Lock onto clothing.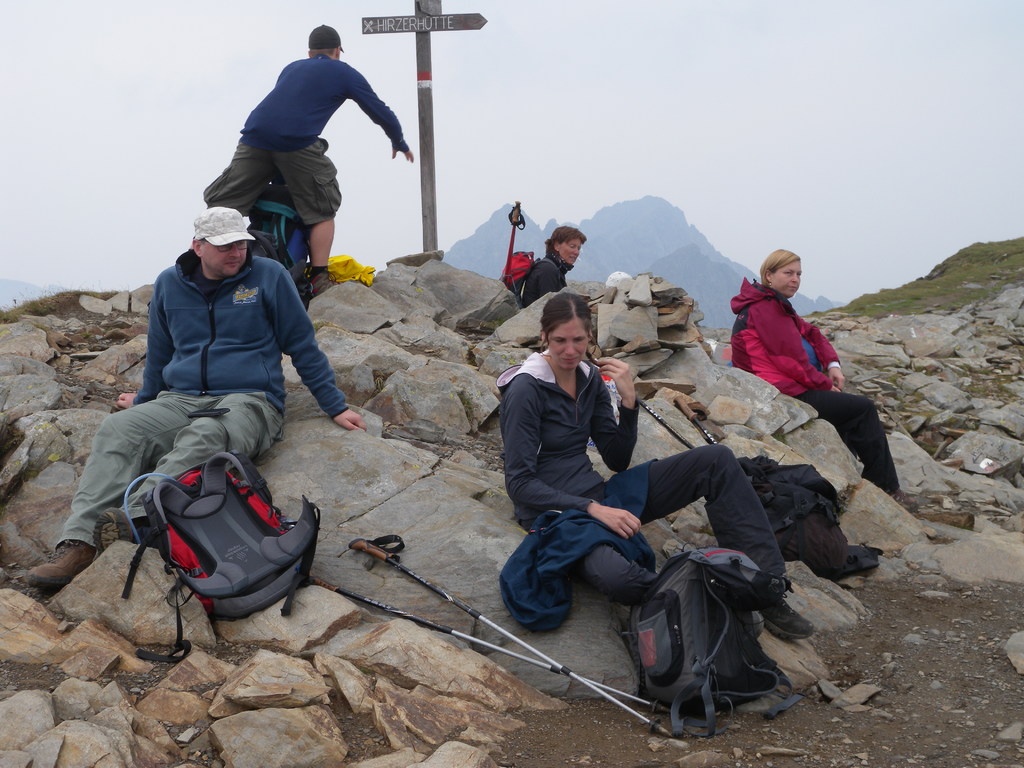
Locked: (491, 345, 791, 605).
